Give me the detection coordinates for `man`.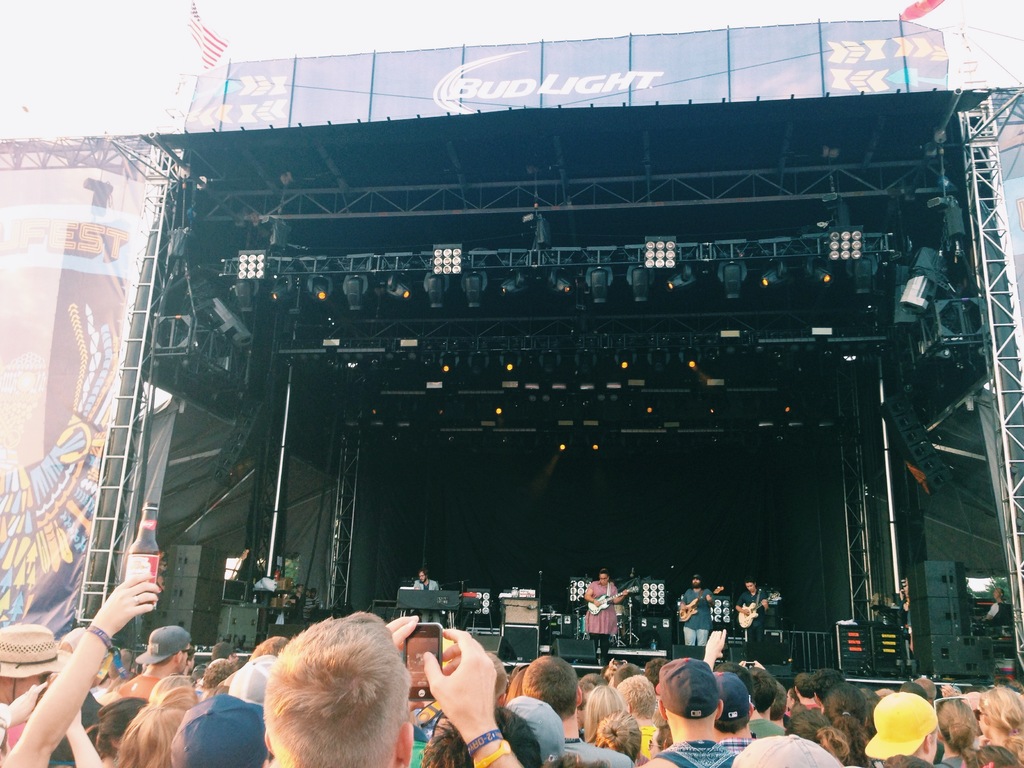
Rect(412, 572, 437, 593).
